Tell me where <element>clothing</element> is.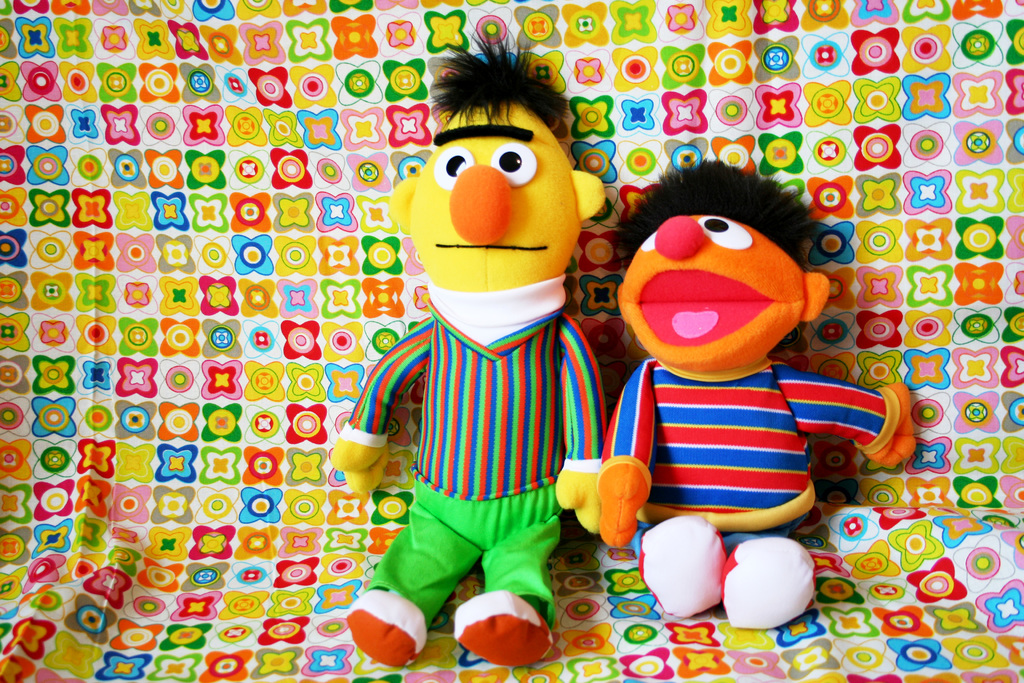
<element>clothing</element> is at x1=338, y1=206, x2=599, y2=653.
